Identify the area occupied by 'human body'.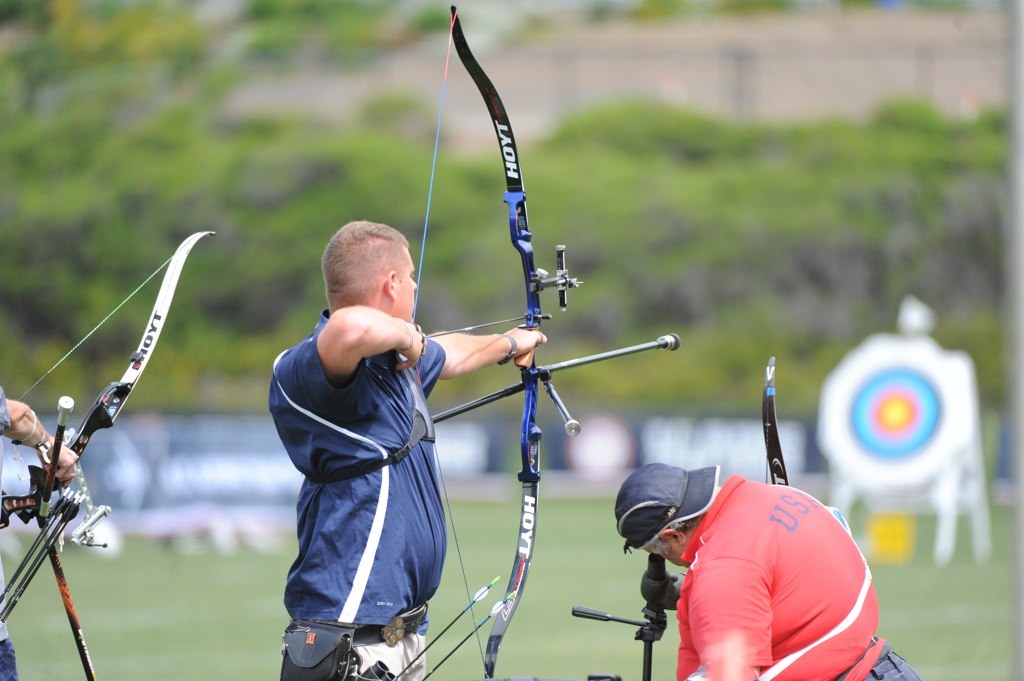
Area: BBox(247, 183, 474, 680).
